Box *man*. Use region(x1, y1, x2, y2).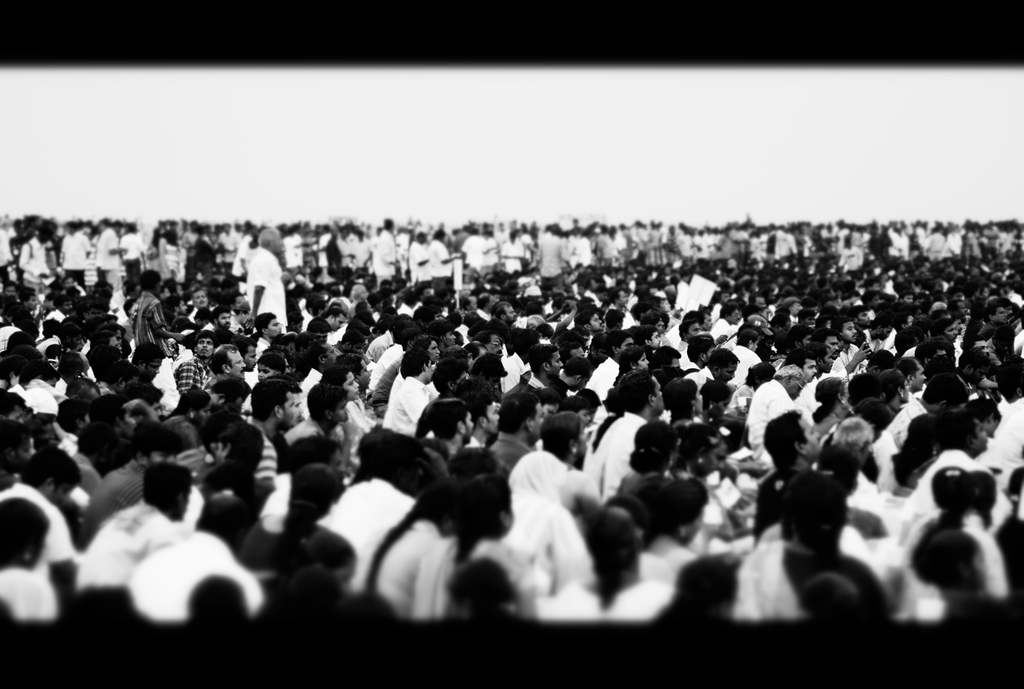
region(593, 373, 674, 505).
